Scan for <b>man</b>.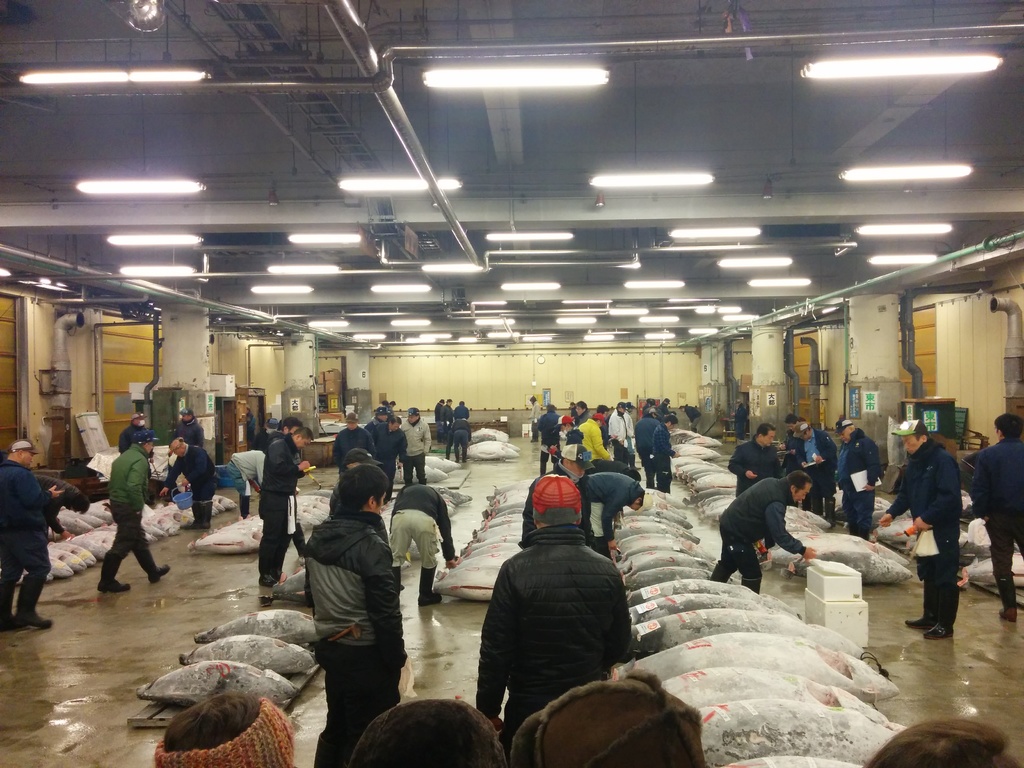
Scan result: locate(624, 400, 637, 454).
